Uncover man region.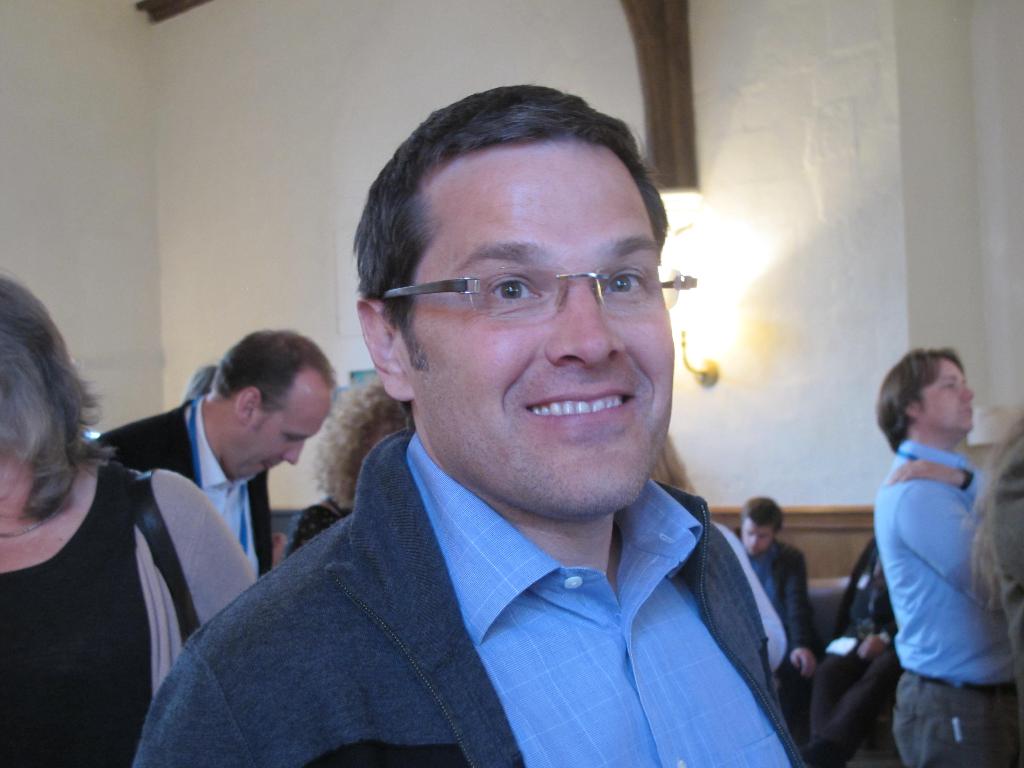
Uncovered: pyautogui.locateOnScreen(169, 117, 857, 755).
